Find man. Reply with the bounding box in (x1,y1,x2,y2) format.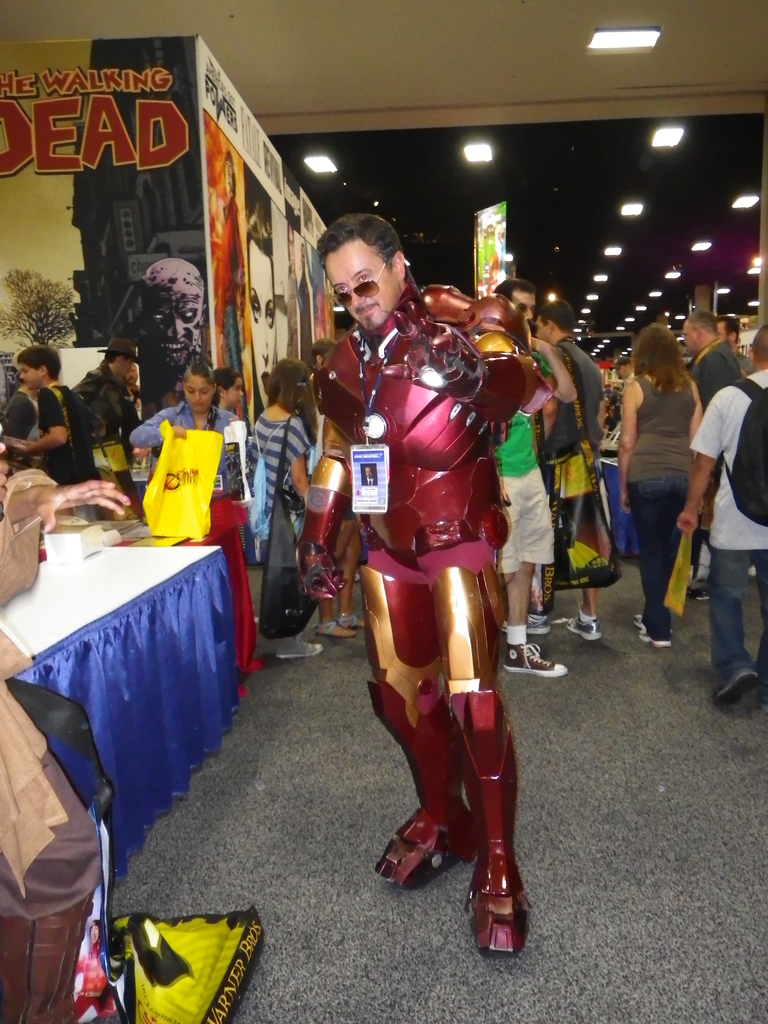
(66,340,139,438).
